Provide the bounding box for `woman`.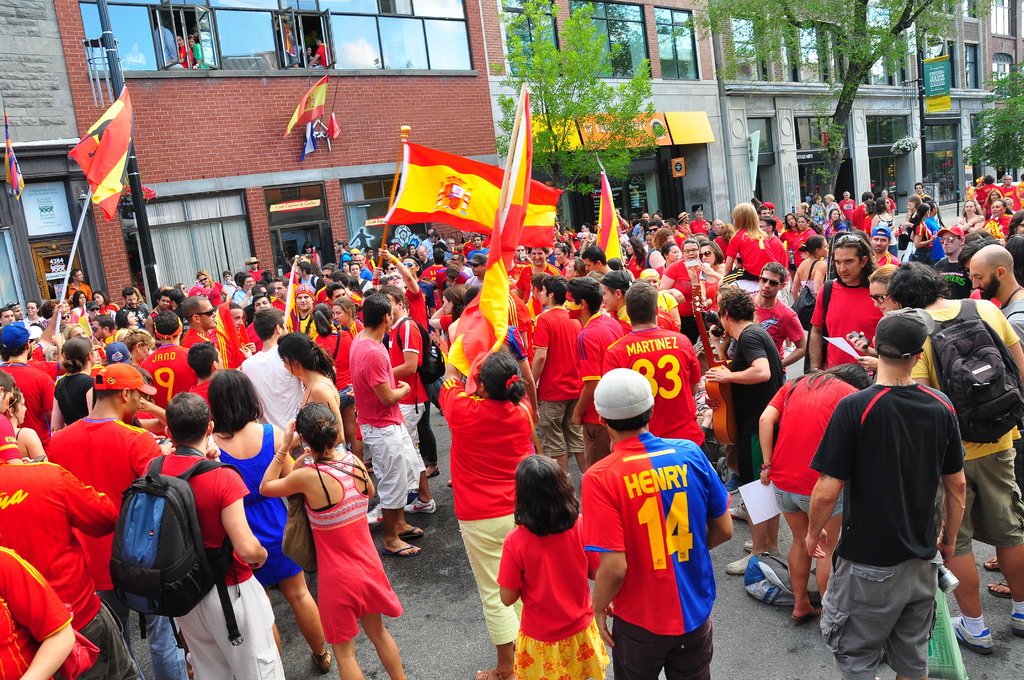
pyautogui.locateOnScreen(868, 197, 900, 259).
